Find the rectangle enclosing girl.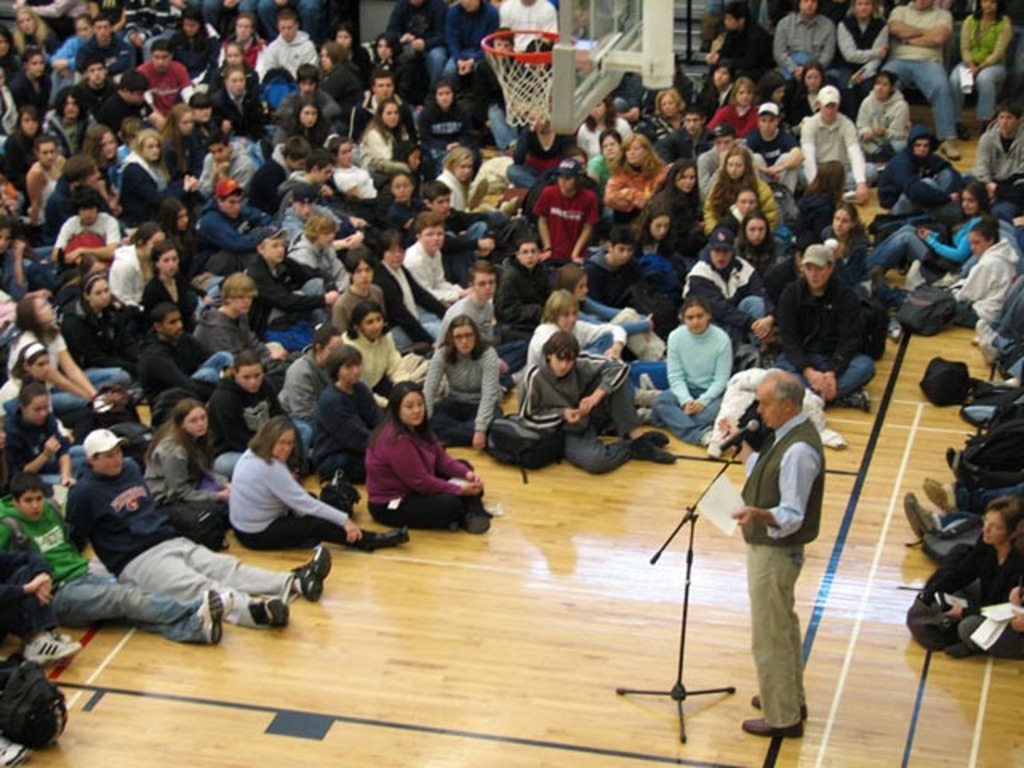
bbox=[82, 125, 118, 176].
